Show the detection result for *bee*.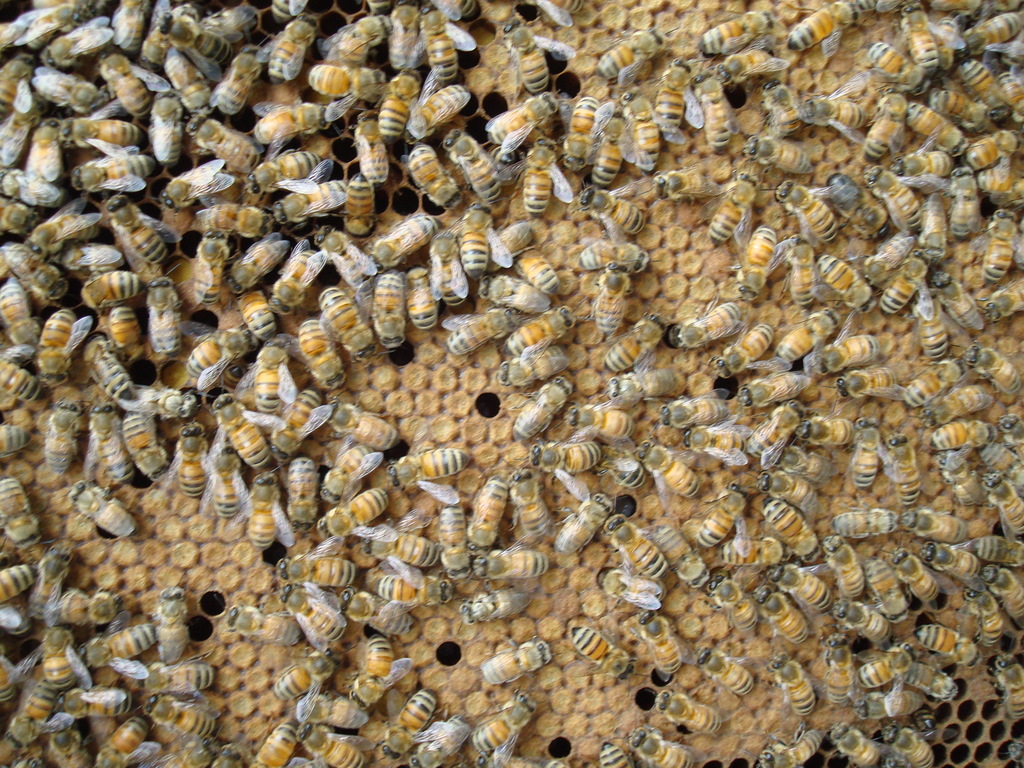
bbox=[827, 601, 893, 642].
